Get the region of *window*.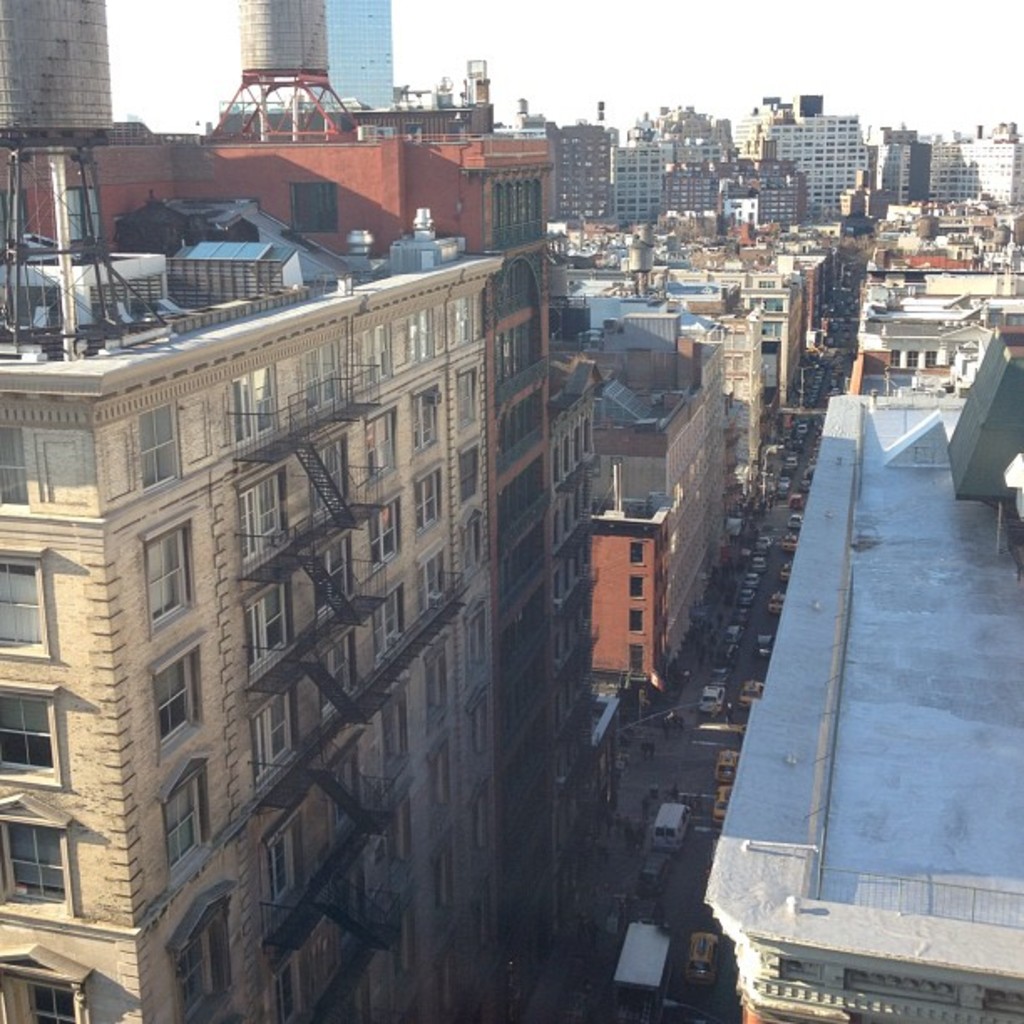
[0, 562, 49, 653].
